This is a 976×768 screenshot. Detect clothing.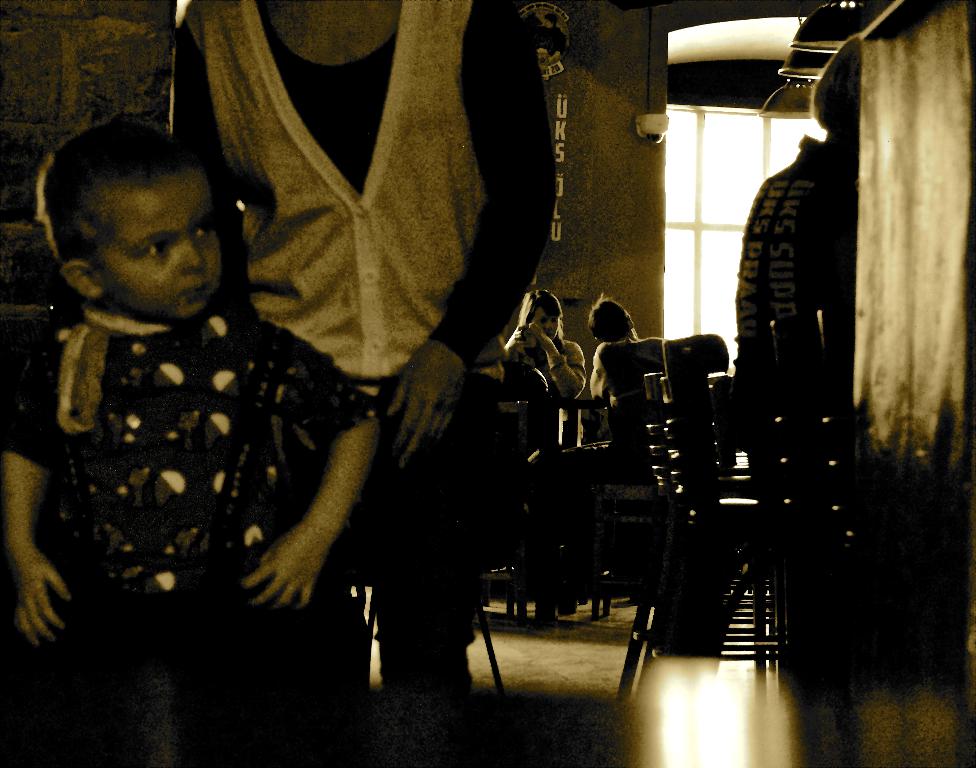
pyautogui.locateOnScreen(586, 339, 673, 401).
